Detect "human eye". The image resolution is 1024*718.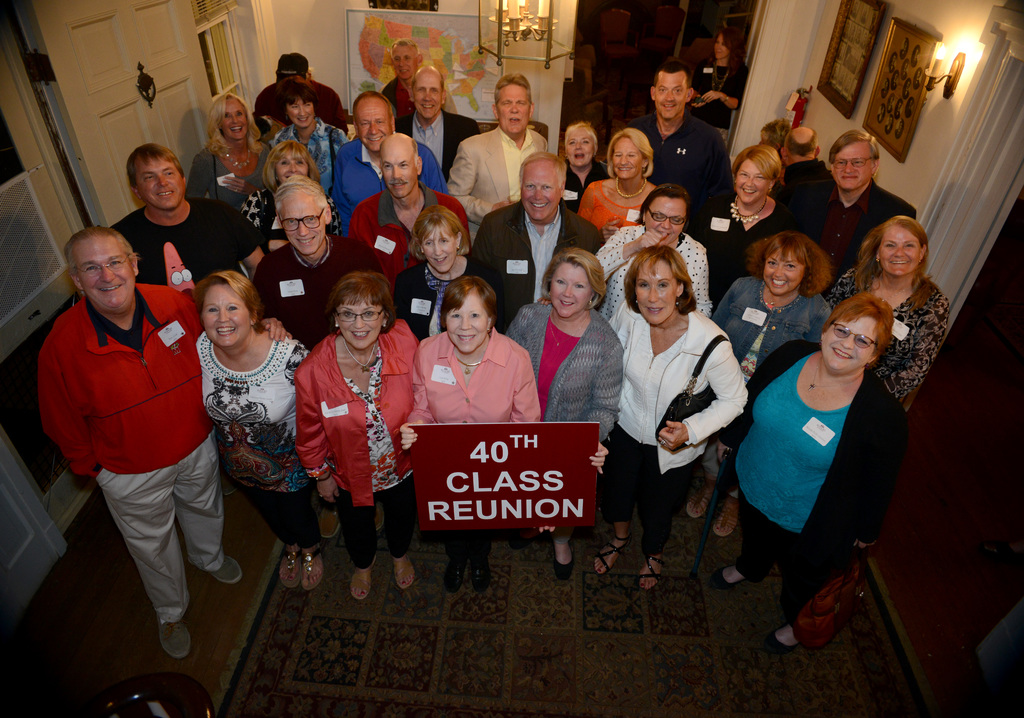
crop(857, 339, 871, 345).
